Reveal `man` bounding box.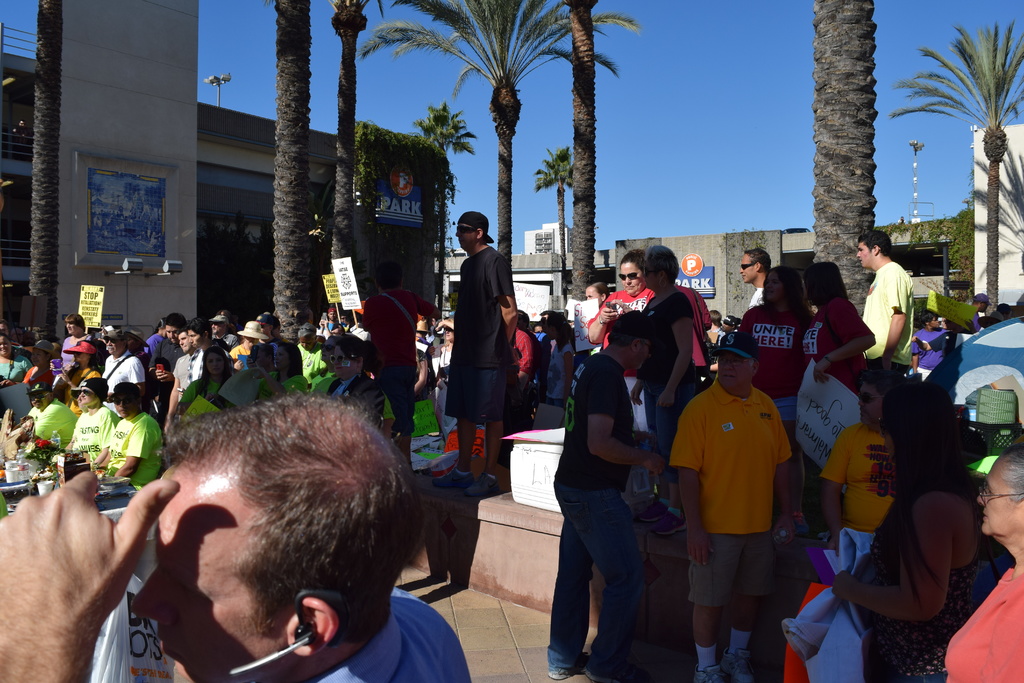
Revealed: box(545, 311, 668, 682).
